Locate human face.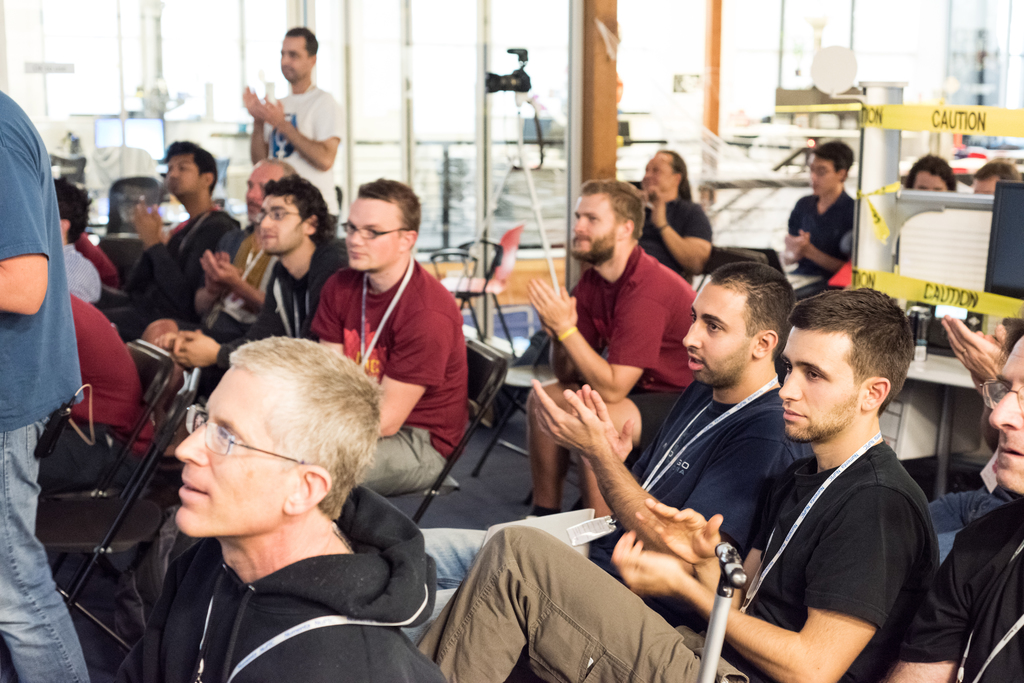
Bounding box: bbox(339, 196, 404, 275).
